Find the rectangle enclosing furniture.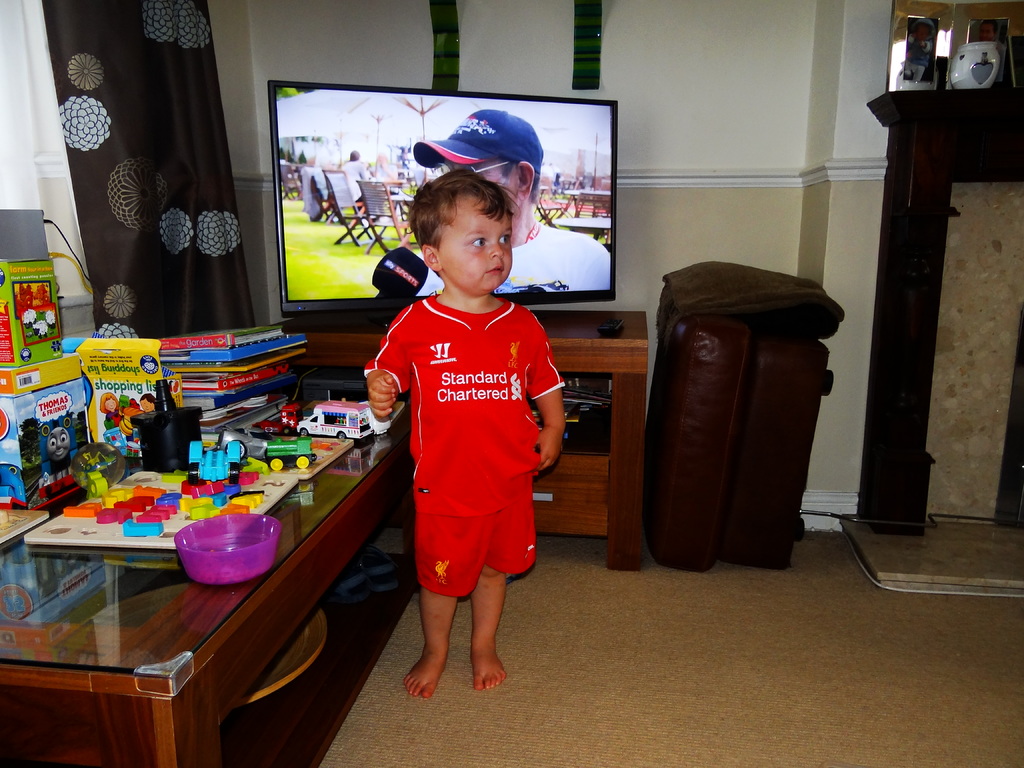
[x1=863, y1=85, x2=1023, y2=534].
